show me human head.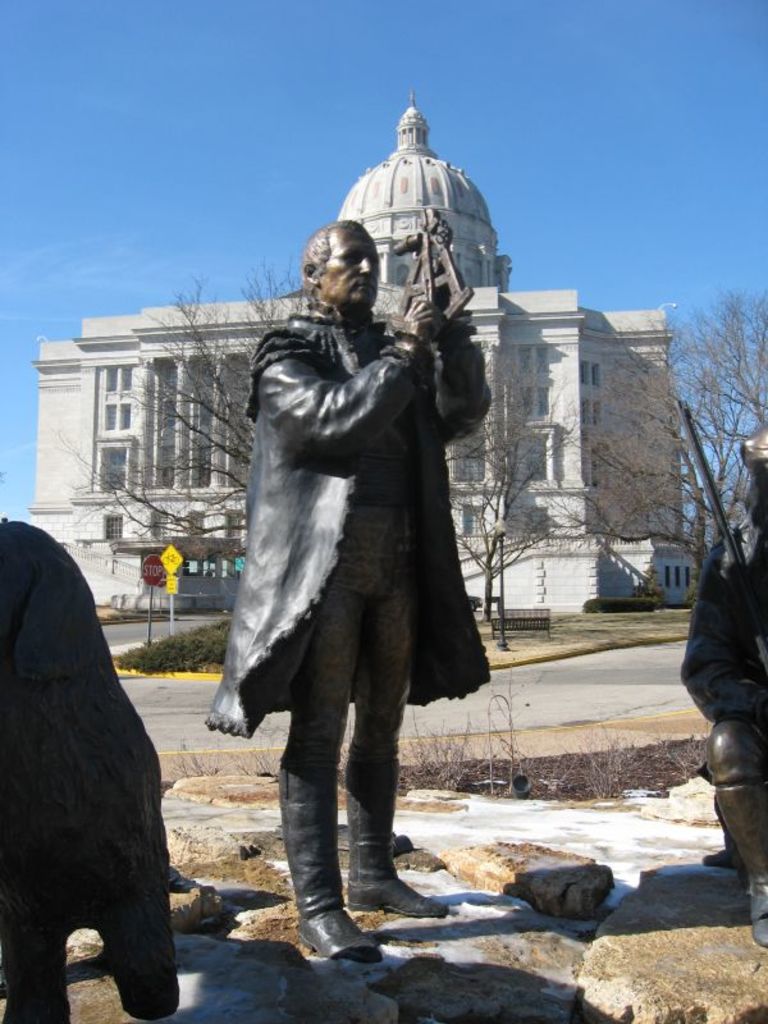
human head is here: [x1=302, y1=209, x2=389, y2=301].
